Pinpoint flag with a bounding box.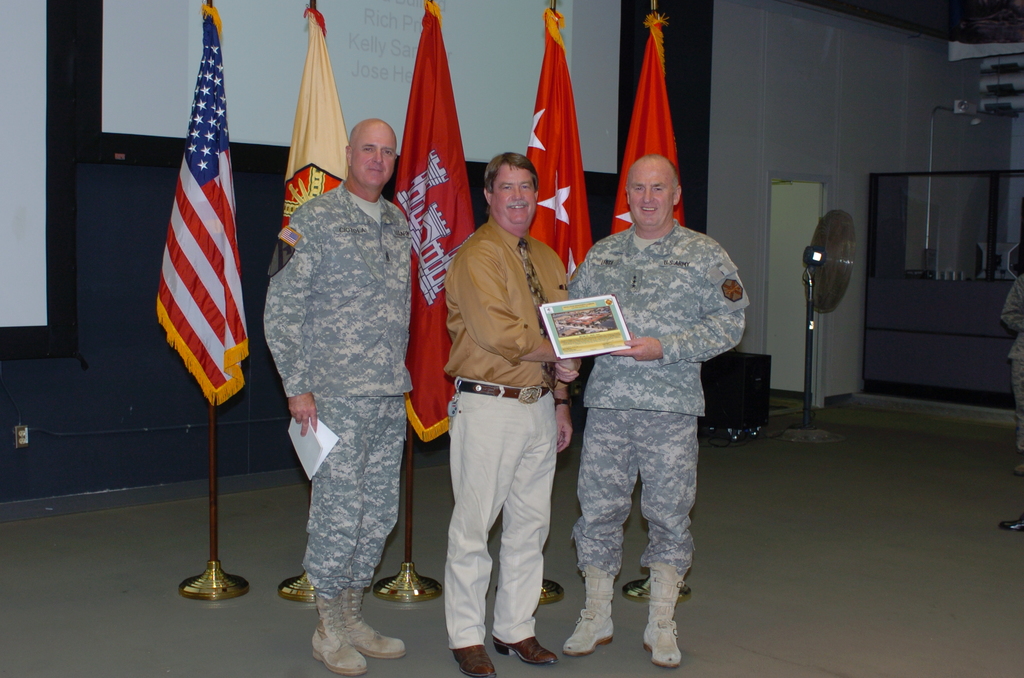
266, 0, 359, 277.
